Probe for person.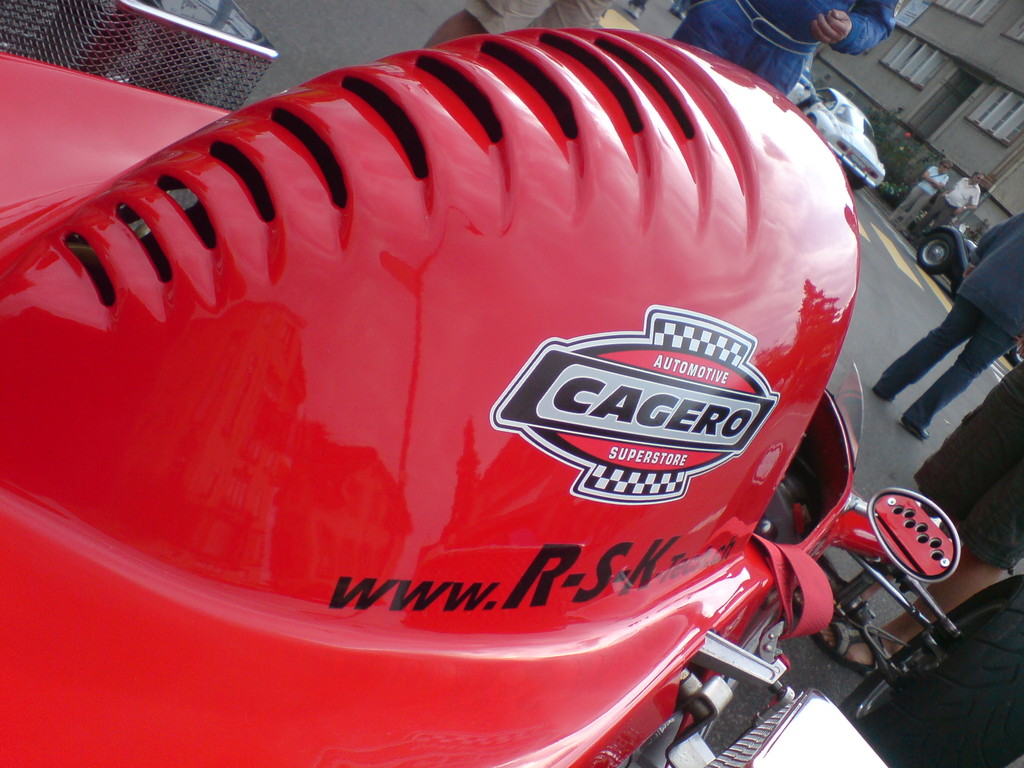
Probe result: 872 211 1023 444.
